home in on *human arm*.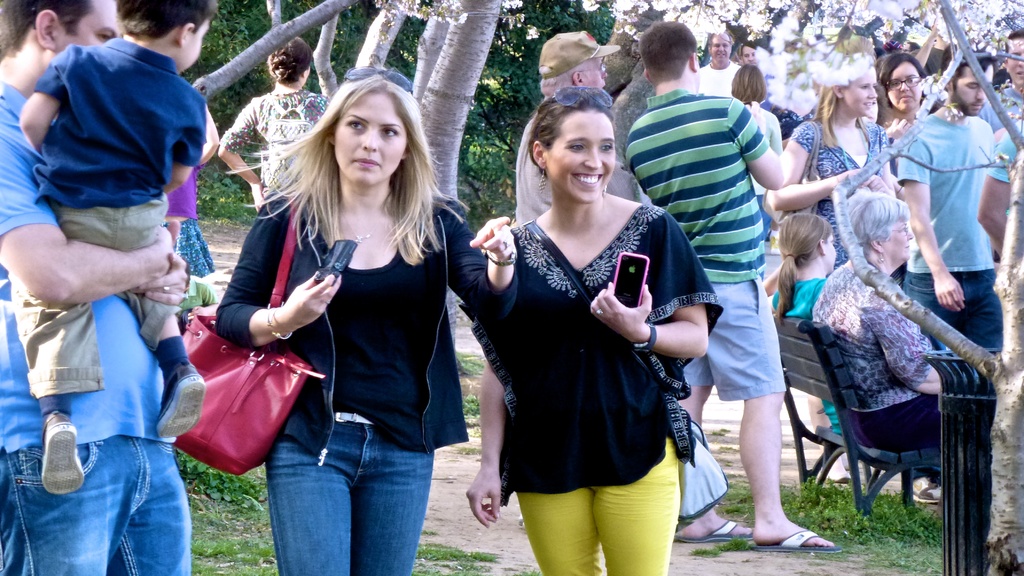
Homed in at detection(429, 193, 524, 327).
